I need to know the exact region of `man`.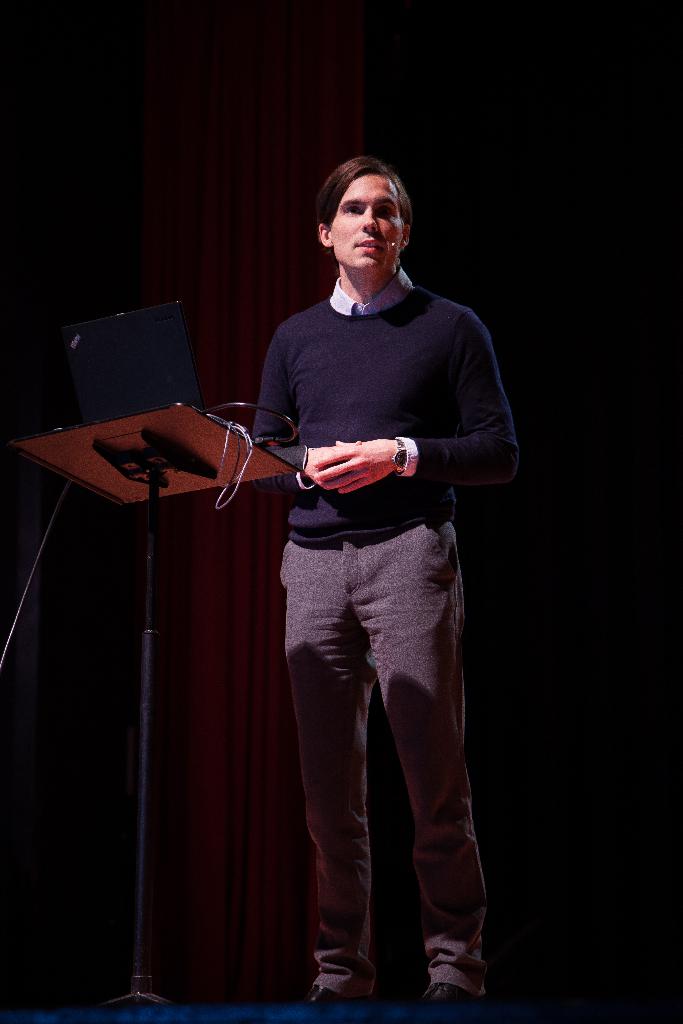
Region: {"left": 249, "top": 157, "right": 524, "bottom": 1015}.
